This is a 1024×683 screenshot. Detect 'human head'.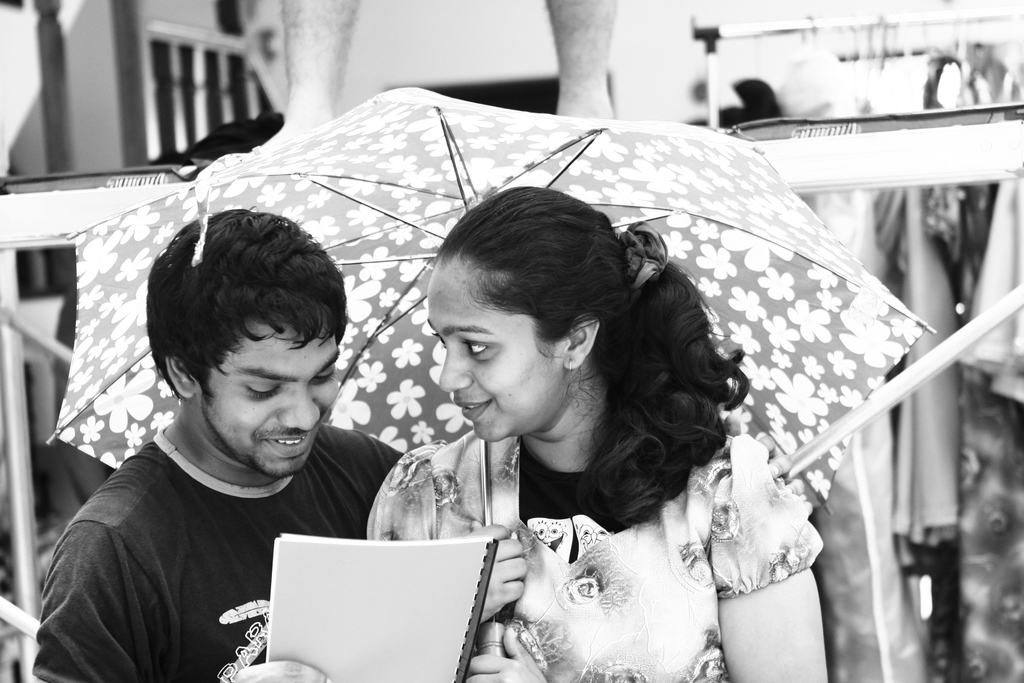
411:186:664:434.
